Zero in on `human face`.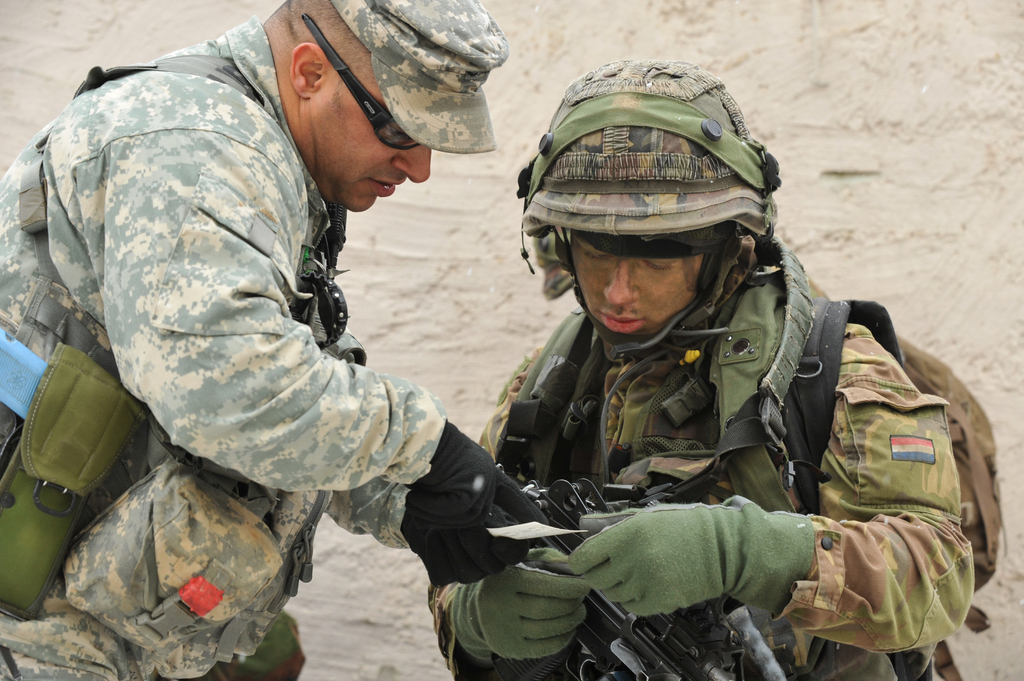
Zeroed in: 570,237,705,330.
